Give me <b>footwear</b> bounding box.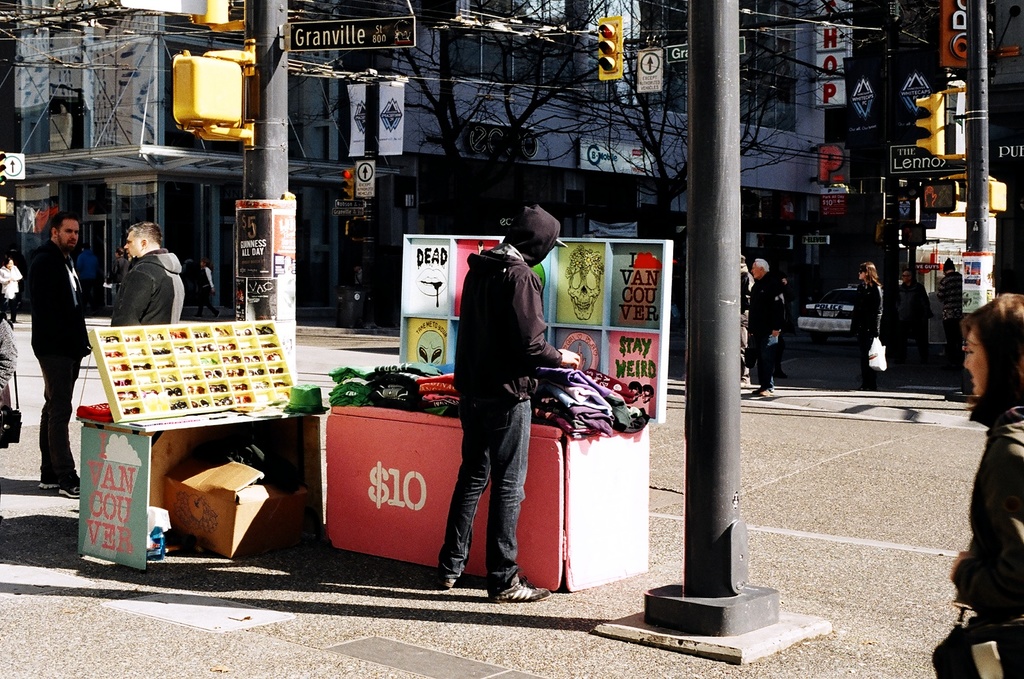
[left=38, top=478, right=59, bottom=490].
